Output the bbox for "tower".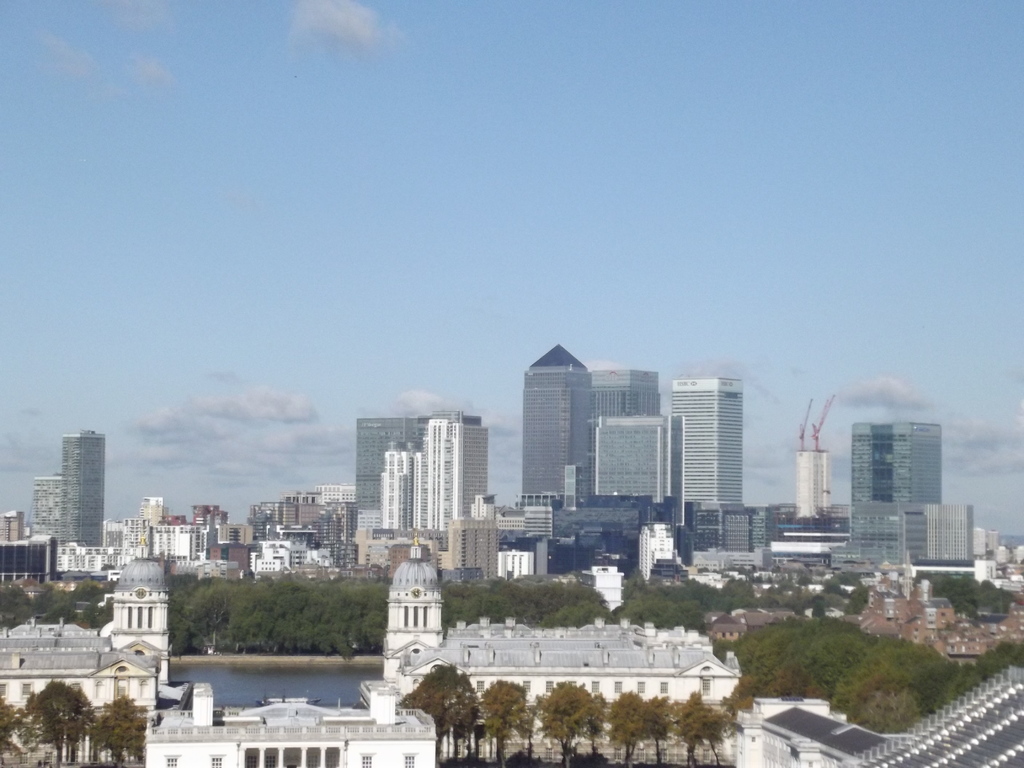
locate(495, 528, 545, 584).
